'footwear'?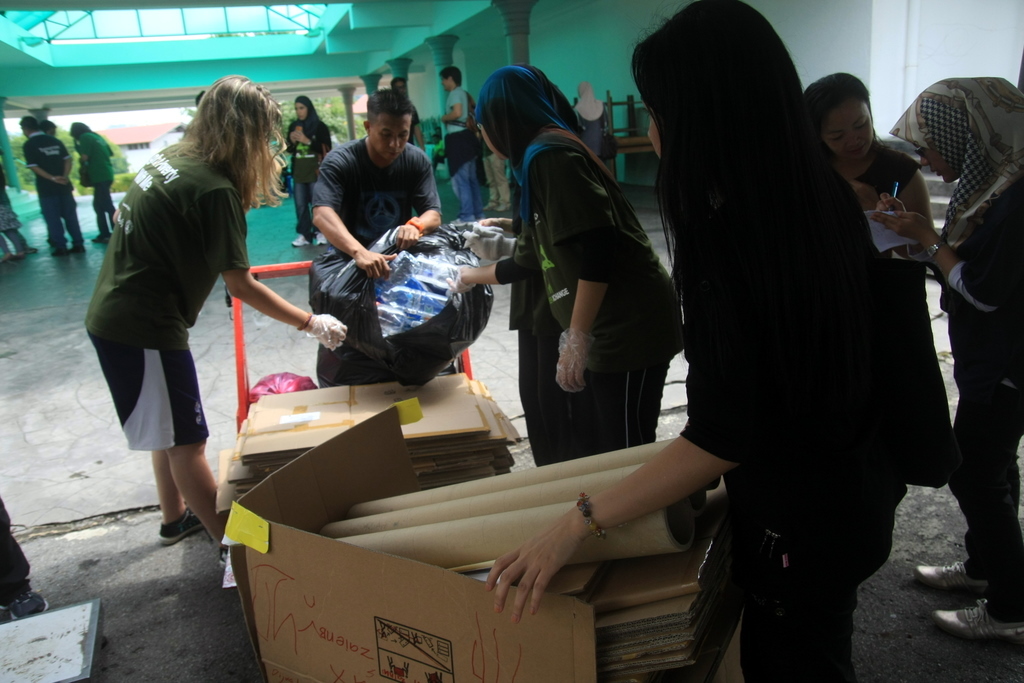
{"x1": 75, "y1": 243, "x2": 87, "y2": 254}
